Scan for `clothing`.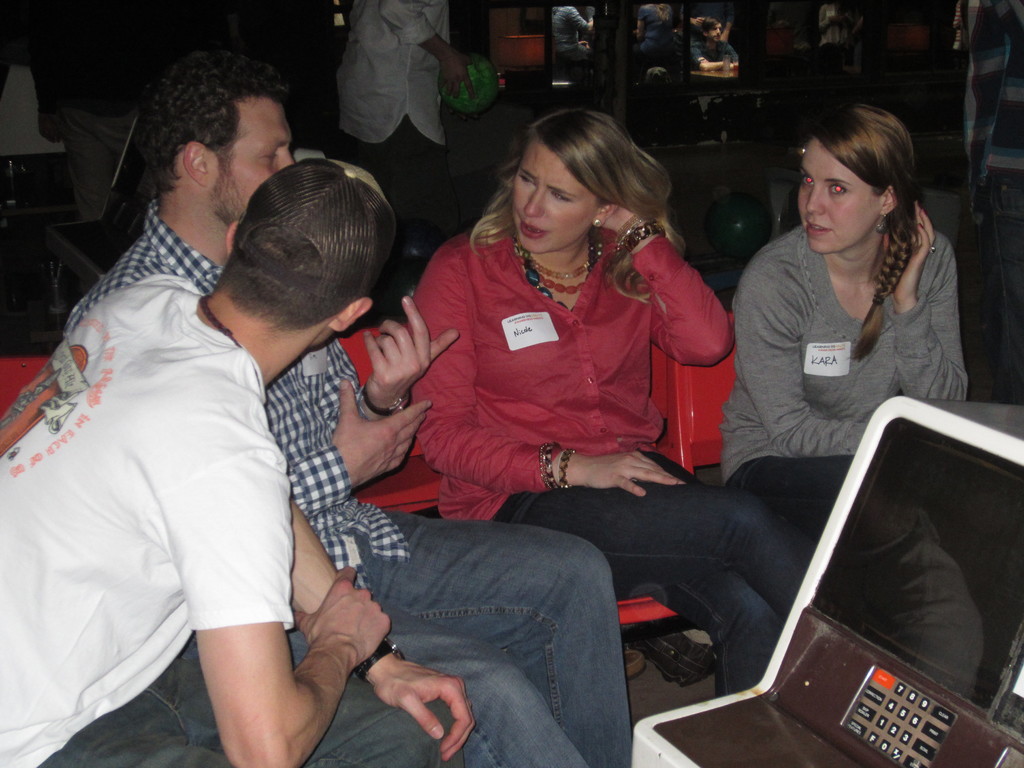
Scan result: bbox=[409, 225, 820, 695].
